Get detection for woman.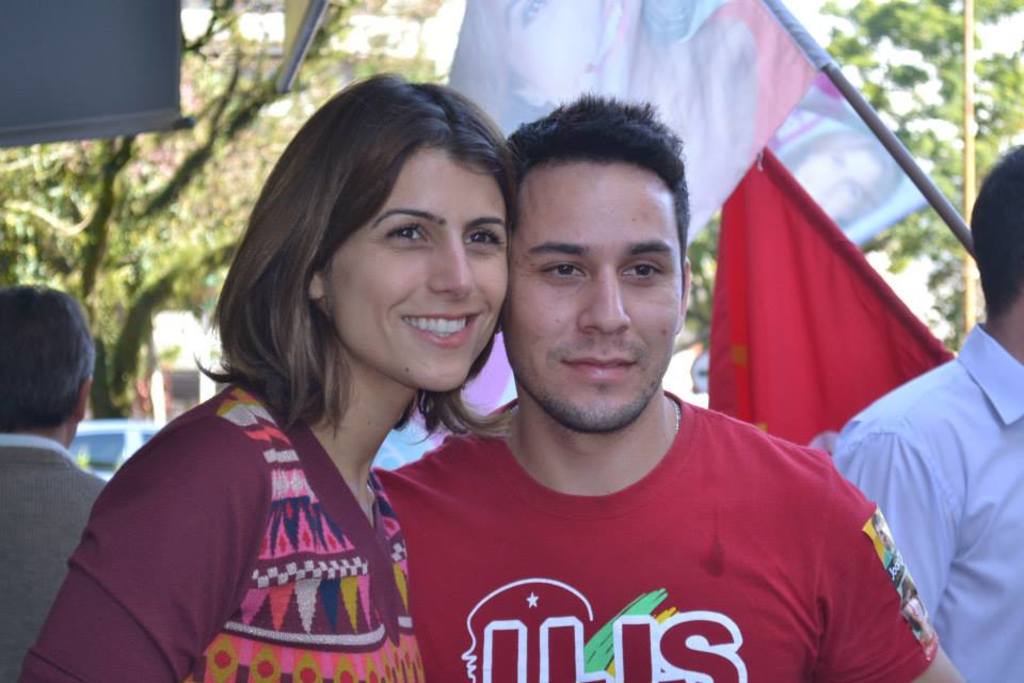
Detection: rect(87, 108, 529, 678).
